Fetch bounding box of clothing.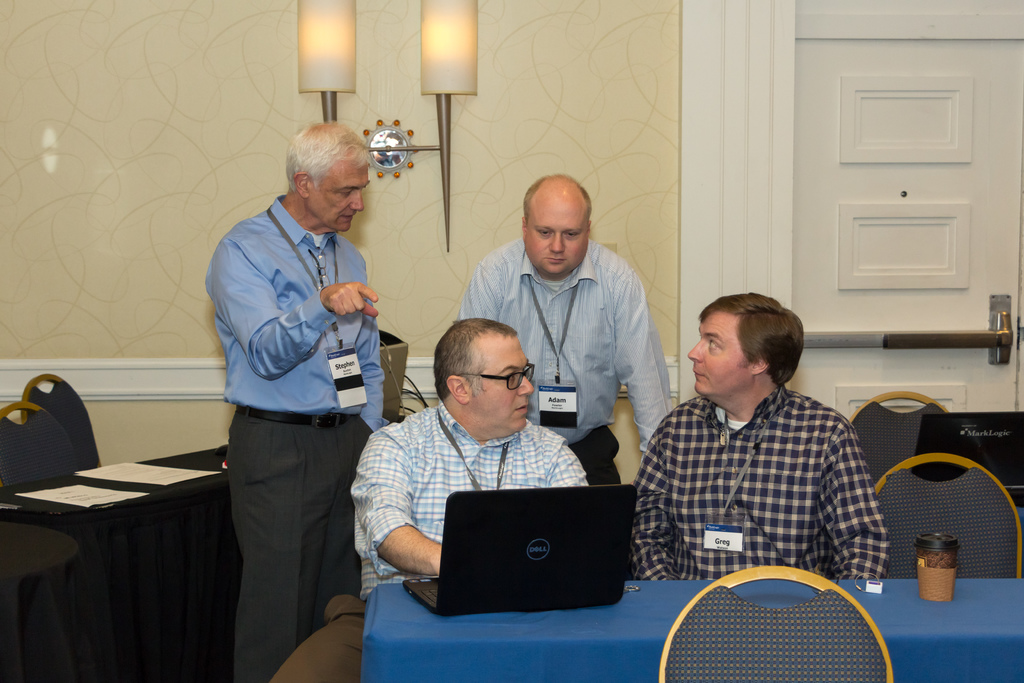
Bbox: box(627, 350, 901, 599).
